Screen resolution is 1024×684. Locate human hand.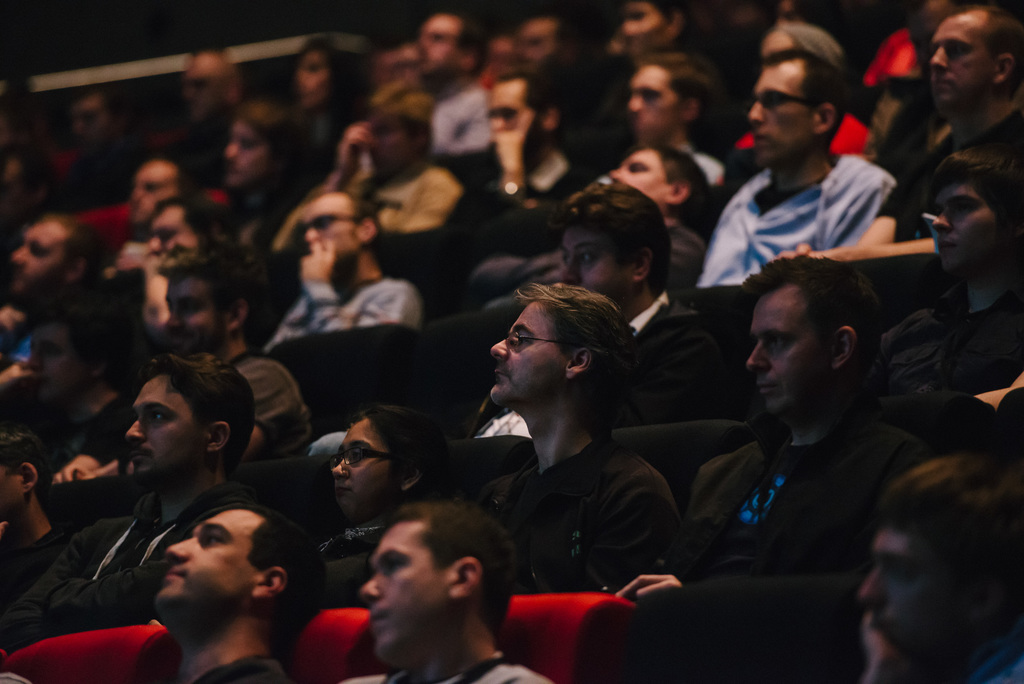
BBox(777, 242, 824, 260).
